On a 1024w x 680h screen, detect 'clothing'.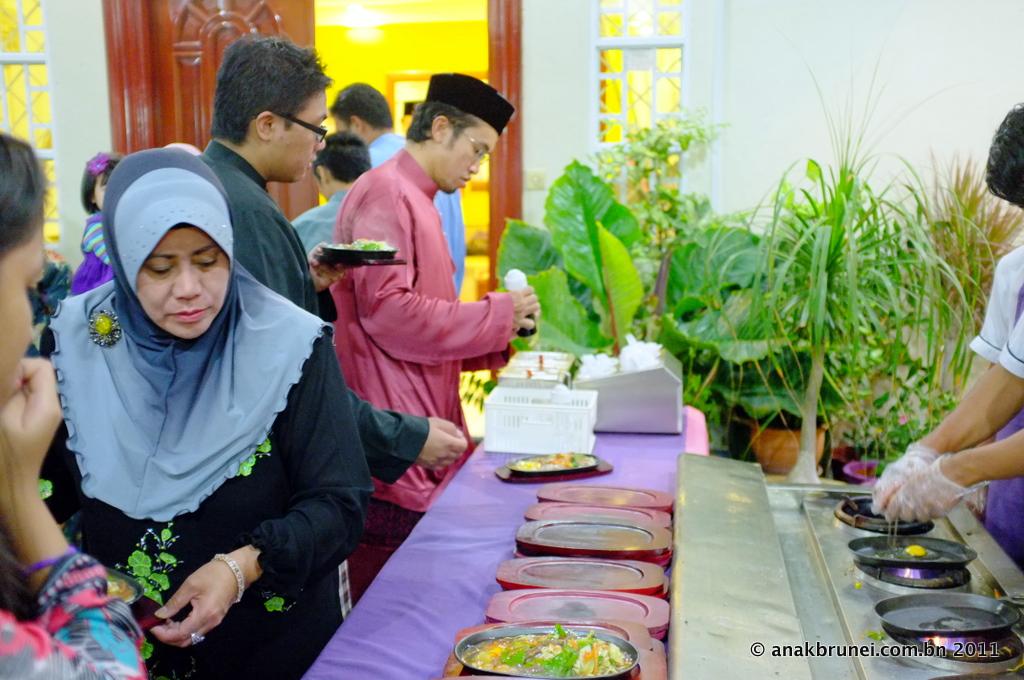
x1=289, y1=188, x2=351, y2=258.
